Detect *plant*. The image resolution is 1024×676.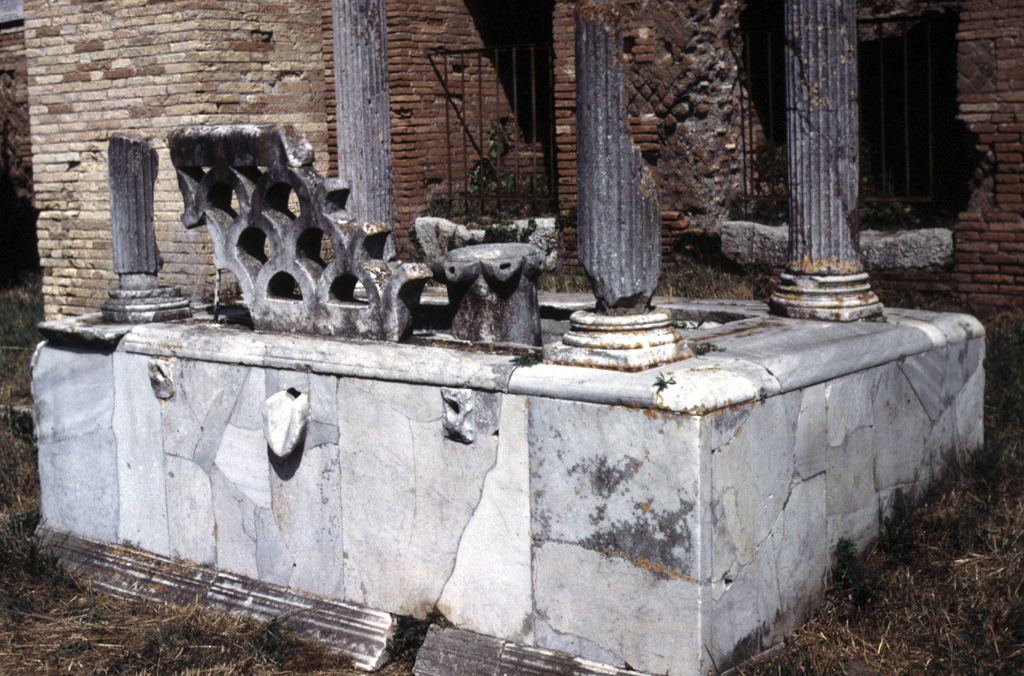
0, 583, 383, 675.
